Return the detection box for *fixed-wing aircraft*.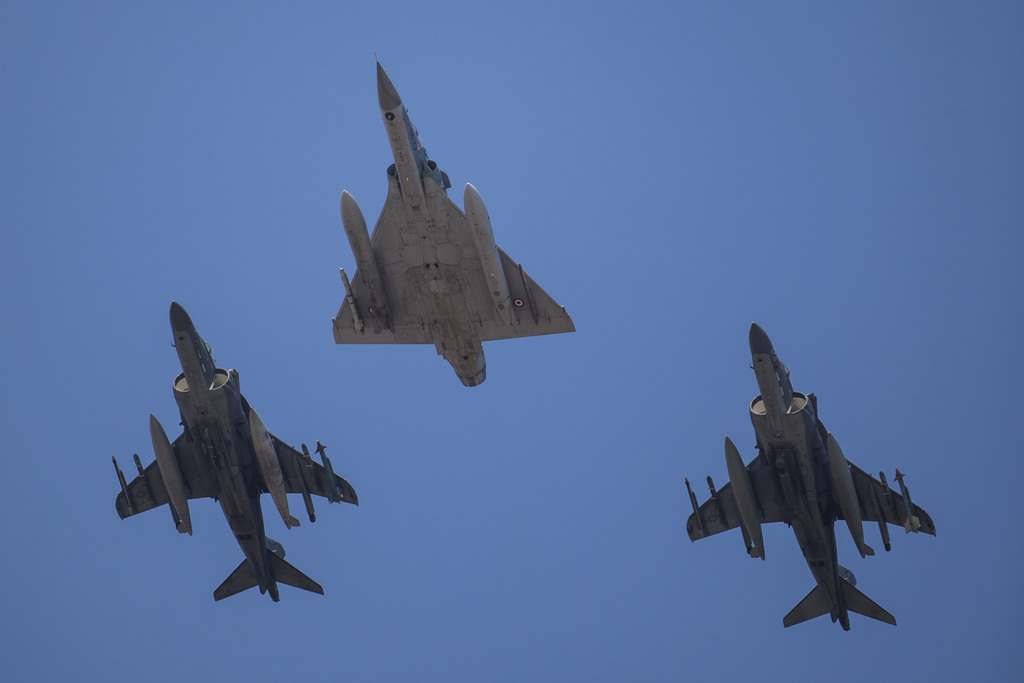
bbox=[684, 322, 938, 633].
